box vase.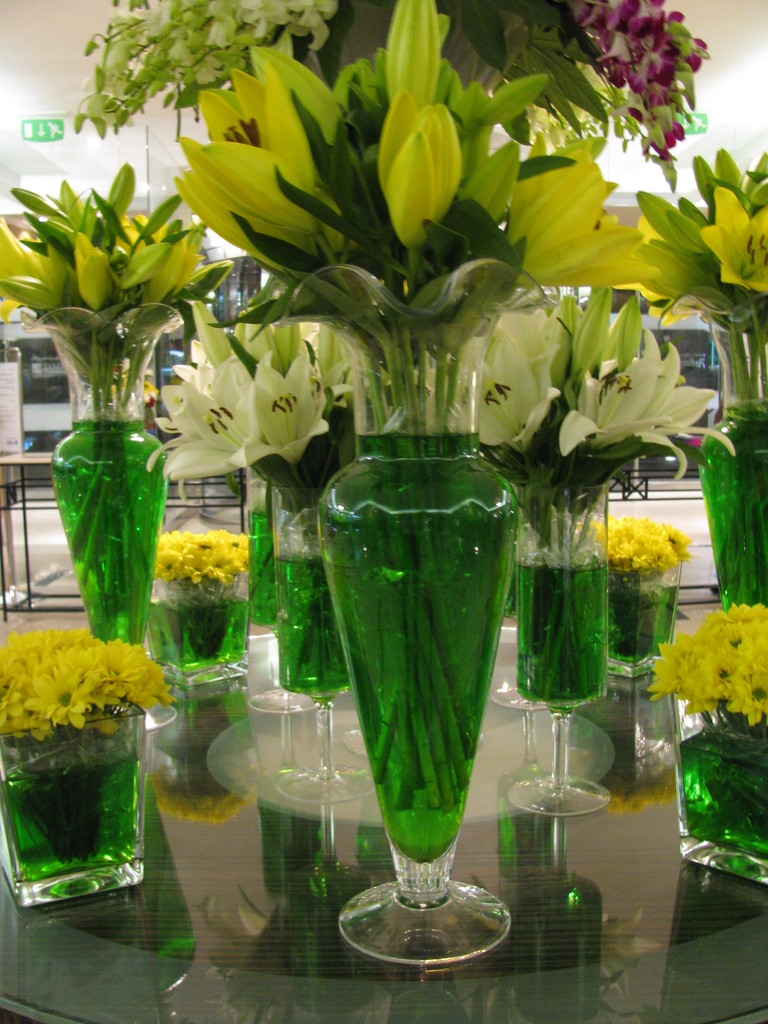
bbox=(605, 547, 681, 685).
